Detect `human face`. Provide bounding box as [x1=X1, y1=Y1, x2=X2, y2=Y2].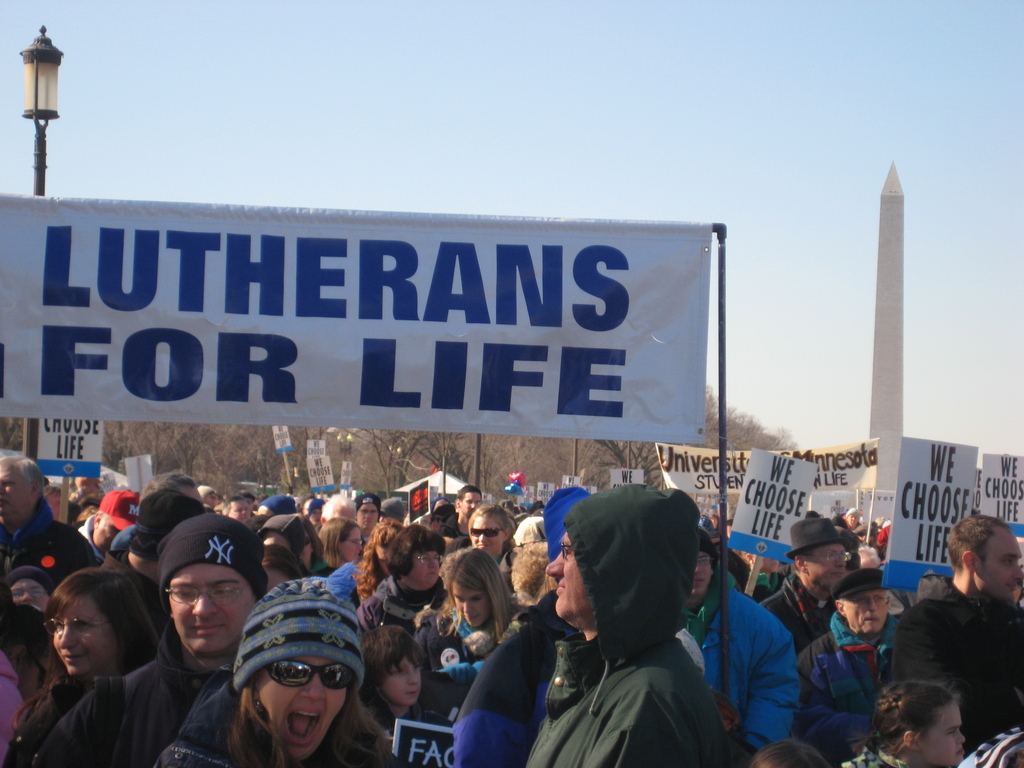
[x1=472, y1=518, x2=502, y2=553].
